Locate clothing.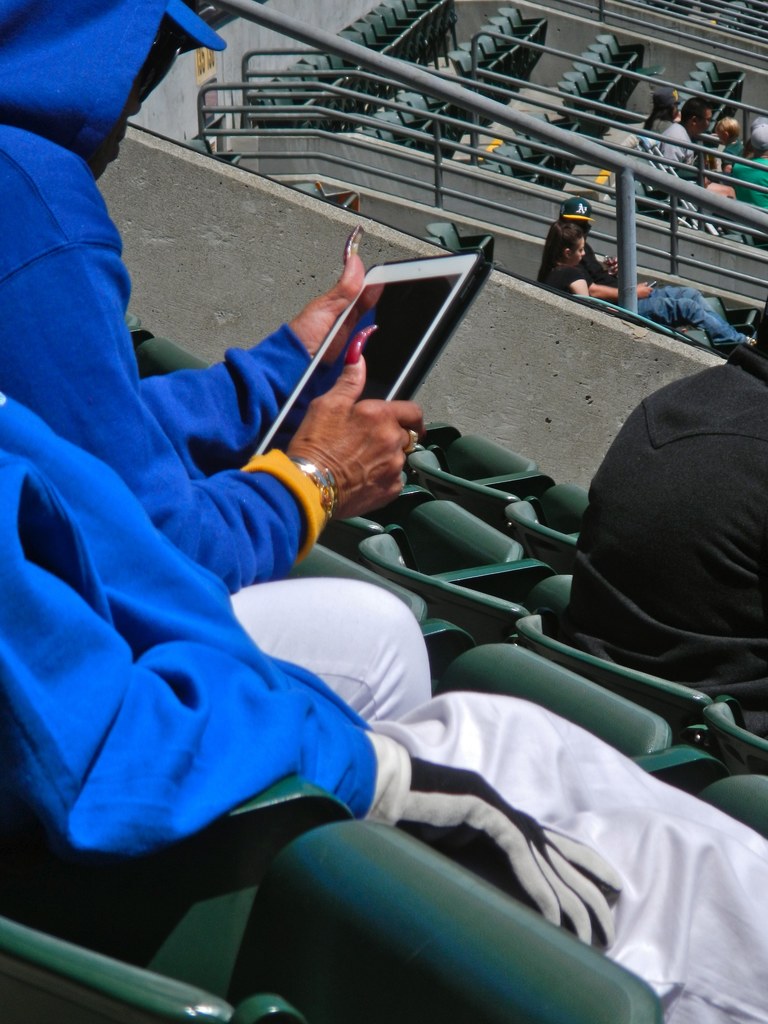
Bounding box: 575 240 749 346.
